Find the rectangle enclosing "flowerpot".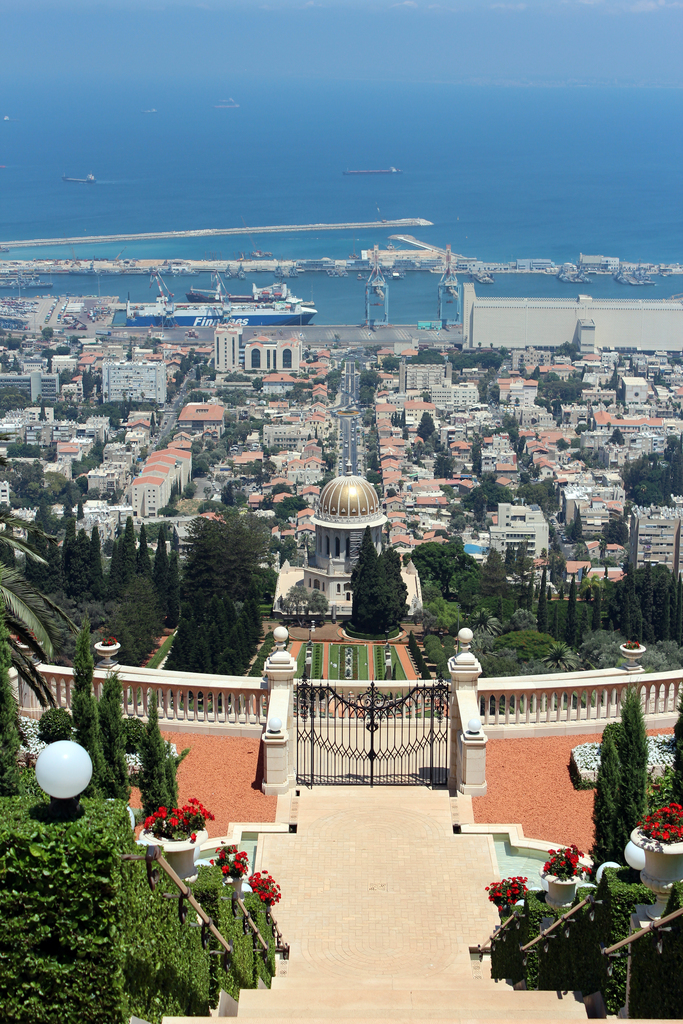
{"x1": 536, "y1": 862, "x2": 577, "y2": 906}.
